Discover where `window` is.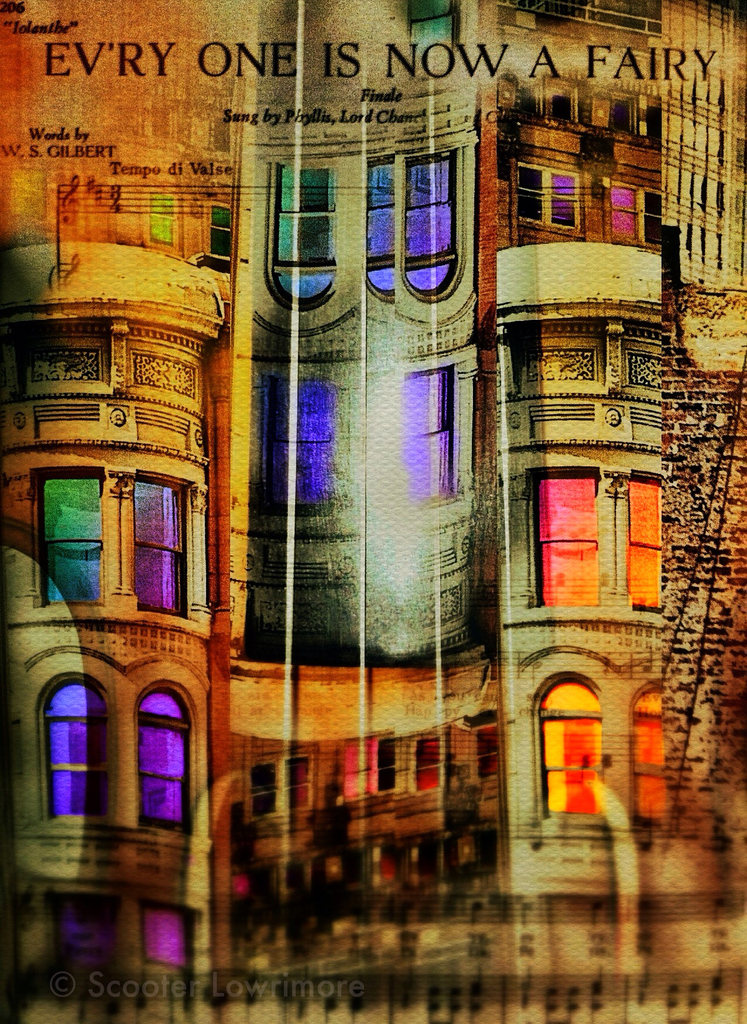
Discovered at box(143, 905, 198, 970).
